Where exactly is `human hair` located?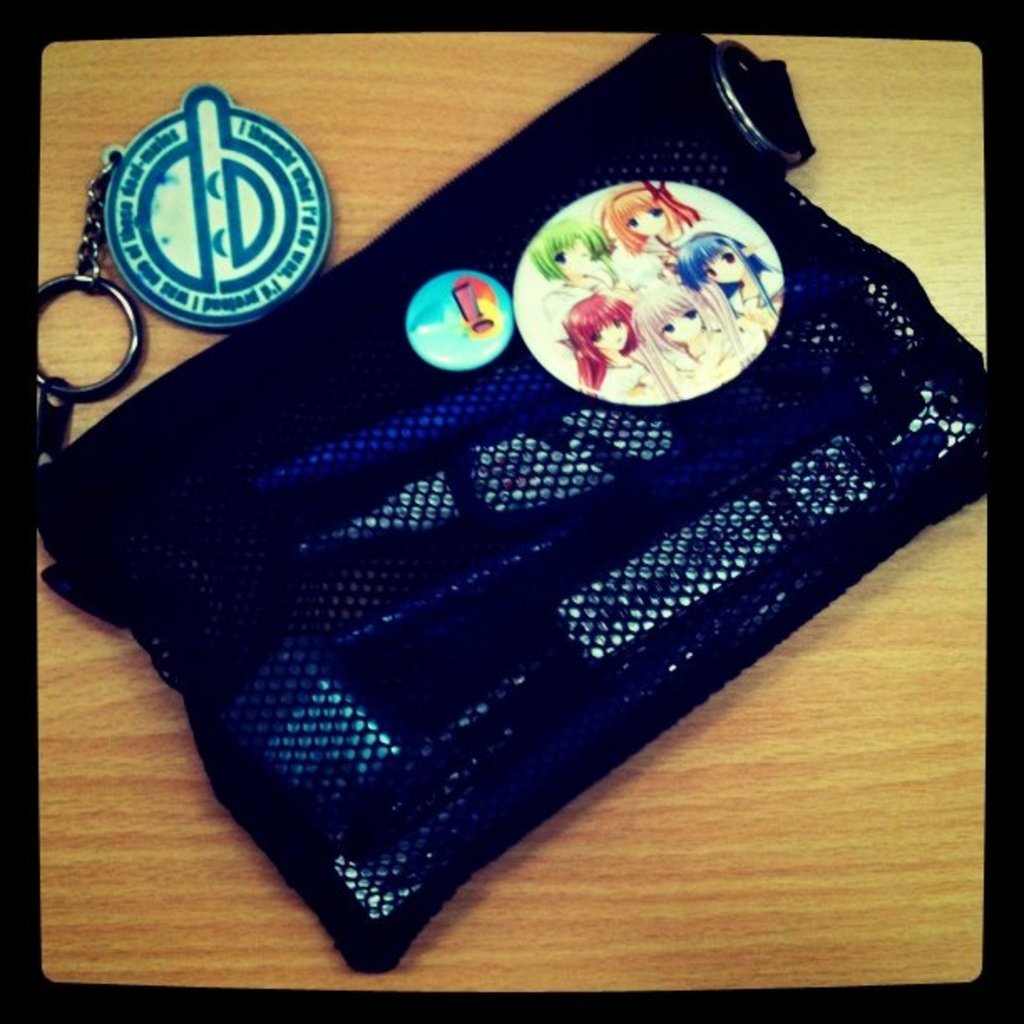
Its bounding box is <region>554, 289, 641, 398</region>.
